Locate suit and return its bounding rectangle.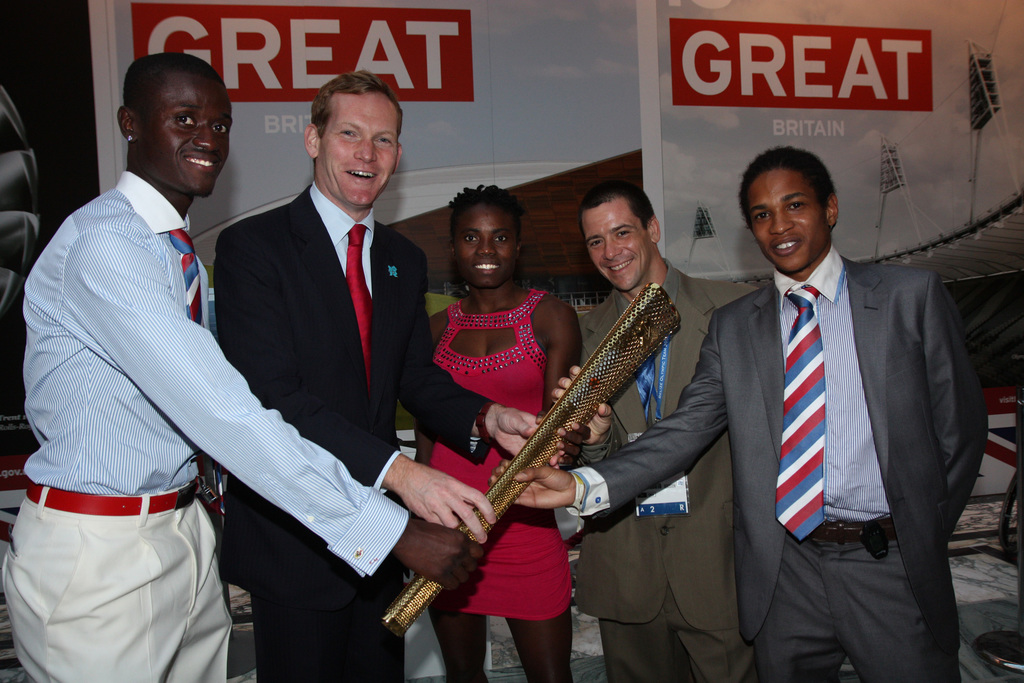
[581, 257, 761, 682].
